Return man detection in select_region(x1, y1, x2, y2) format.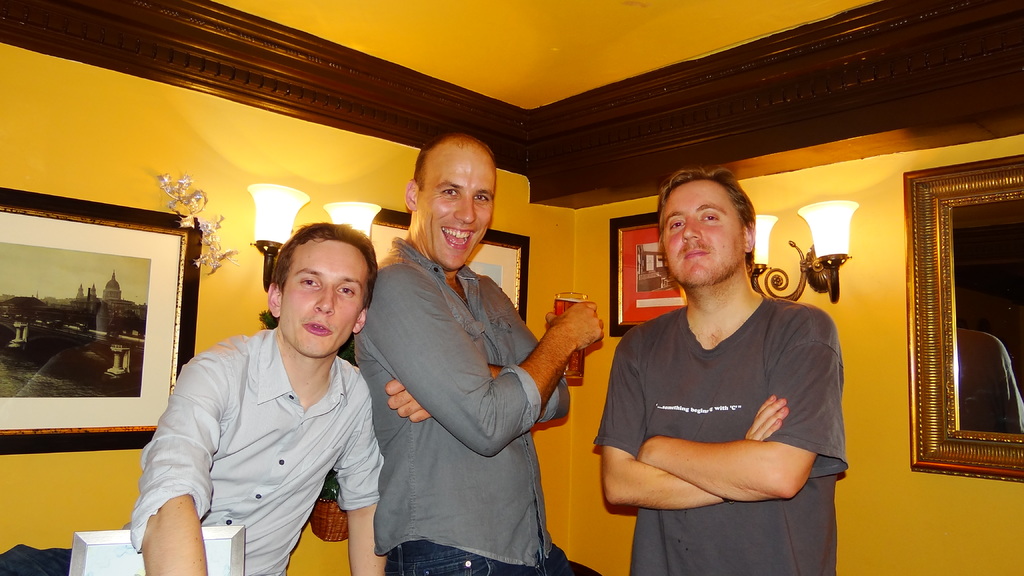
select_region(351, 134, 604, 575).
